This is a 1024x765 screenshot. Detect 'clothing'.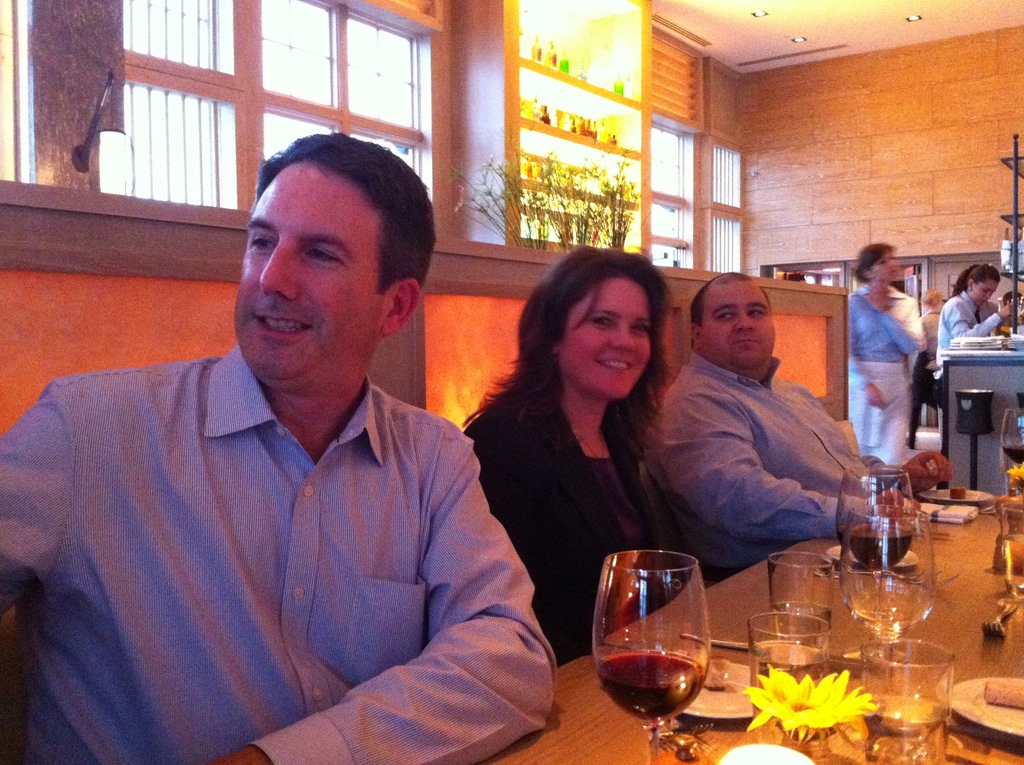
crop(903, 304, 947, 440).
